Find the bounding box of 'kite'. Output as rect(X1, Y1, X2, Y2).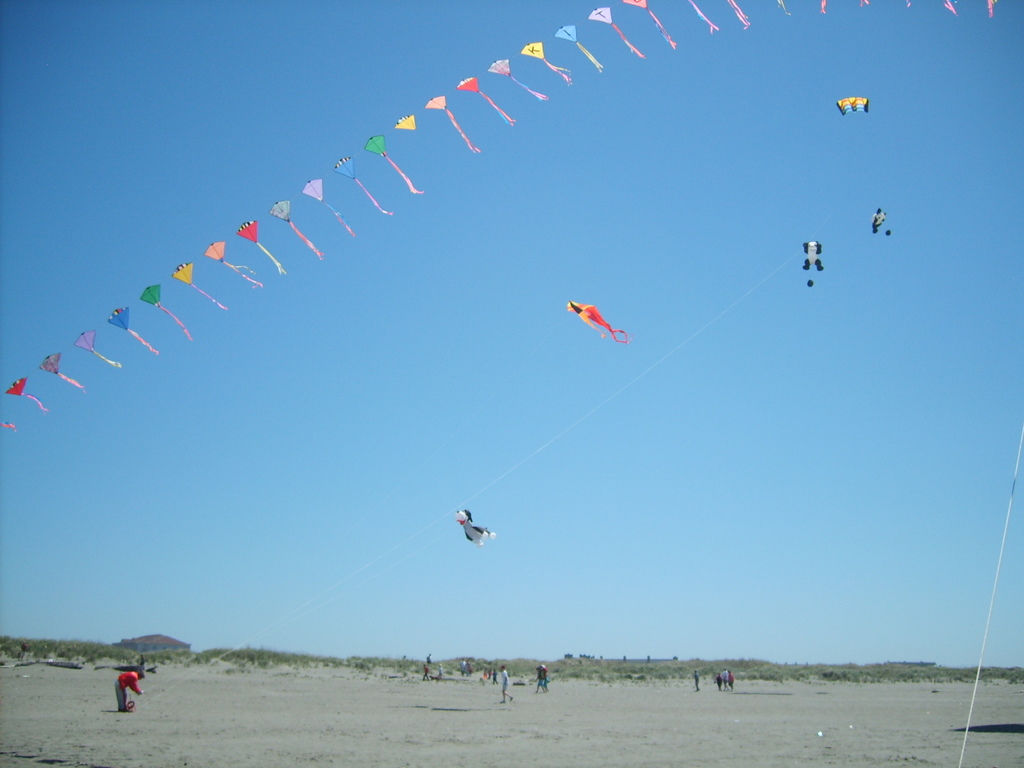
rect(205, 237, 264, 285).
